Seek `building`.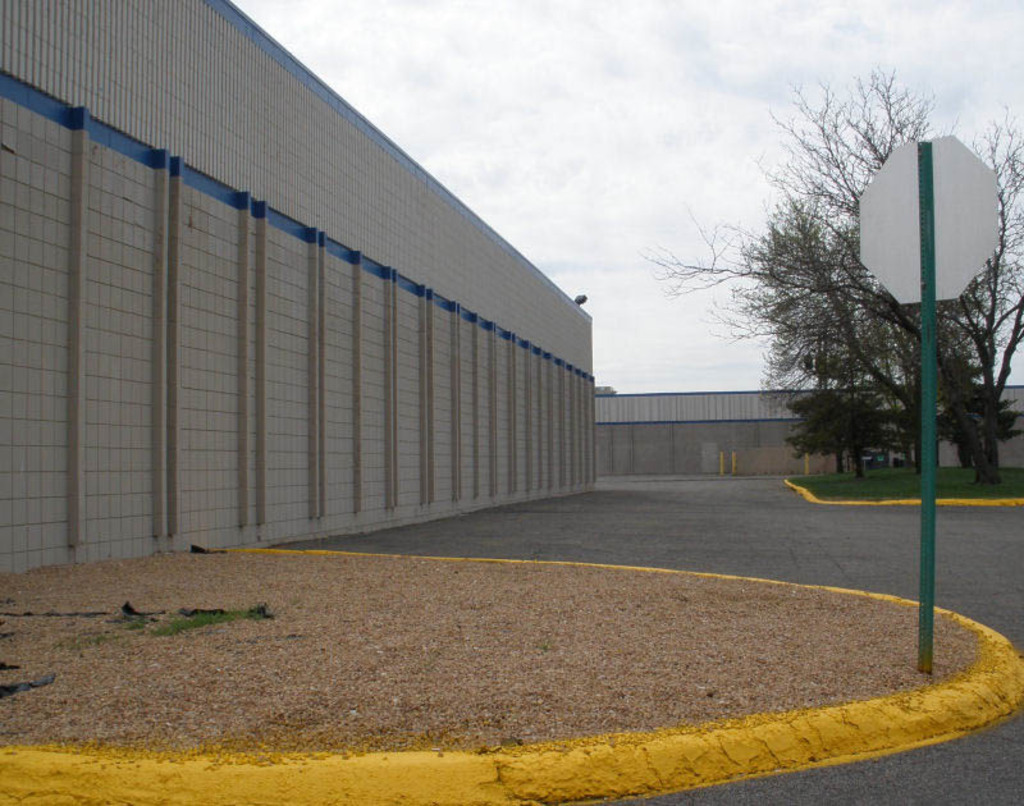
pyautogui.locateOnScreen(0, 0, 594, 577).
